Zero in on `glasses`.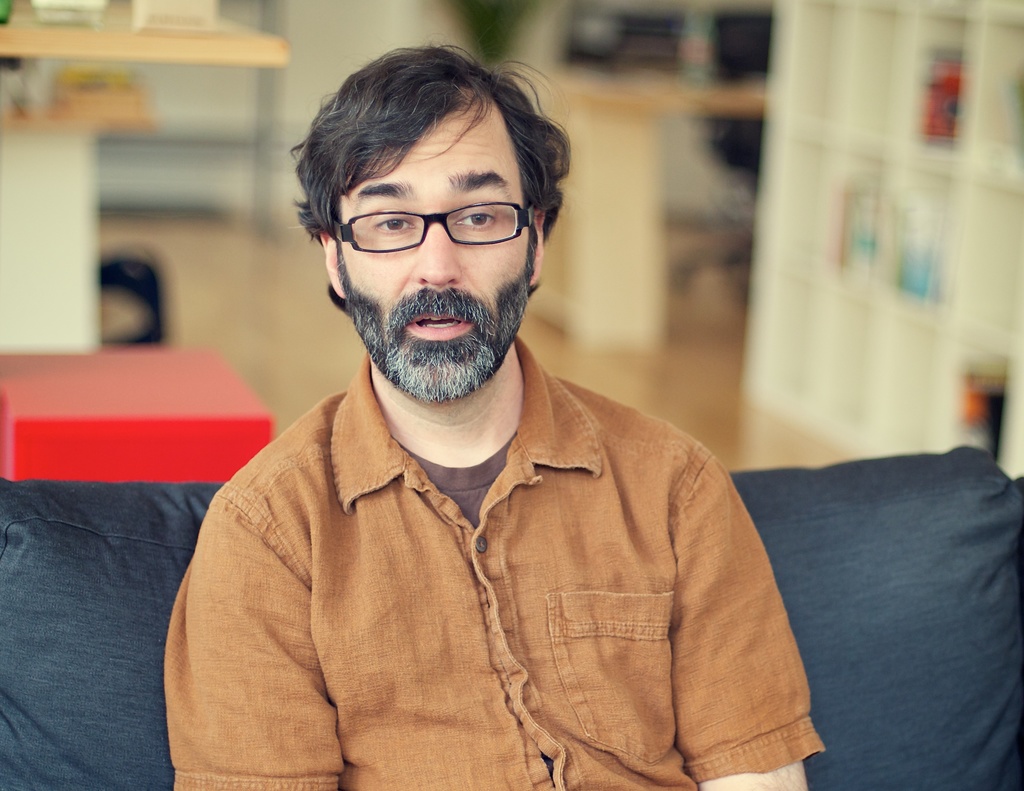
Zeroed in: (x1=332, y1=198, x2=534, y2=254).
